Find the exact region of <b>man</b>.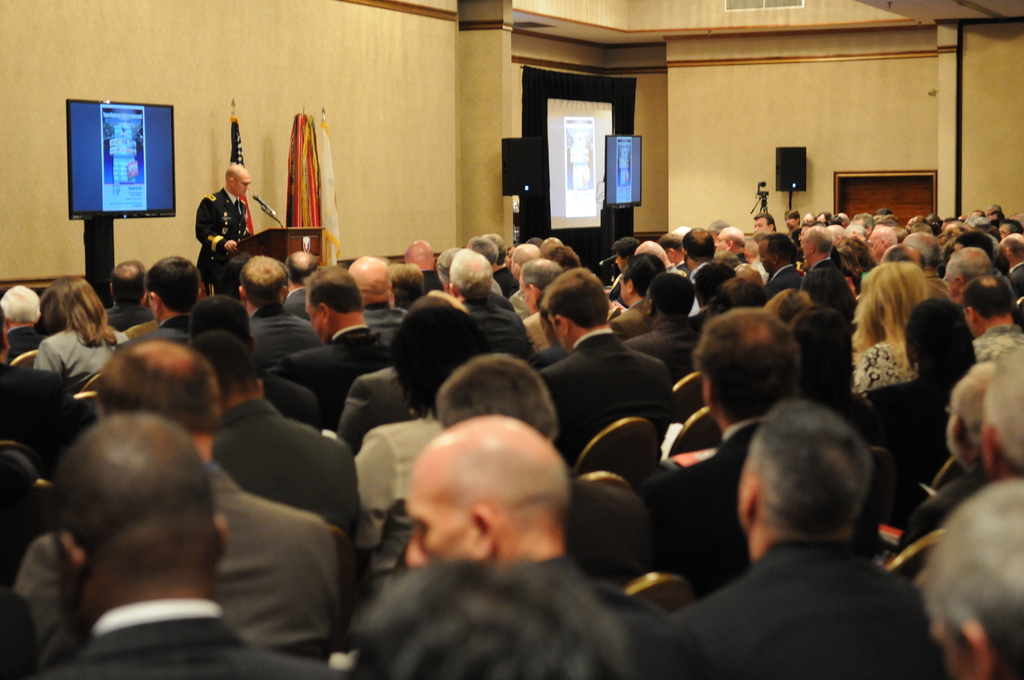
Exact region: select_region(30, 408, 337, 679).
